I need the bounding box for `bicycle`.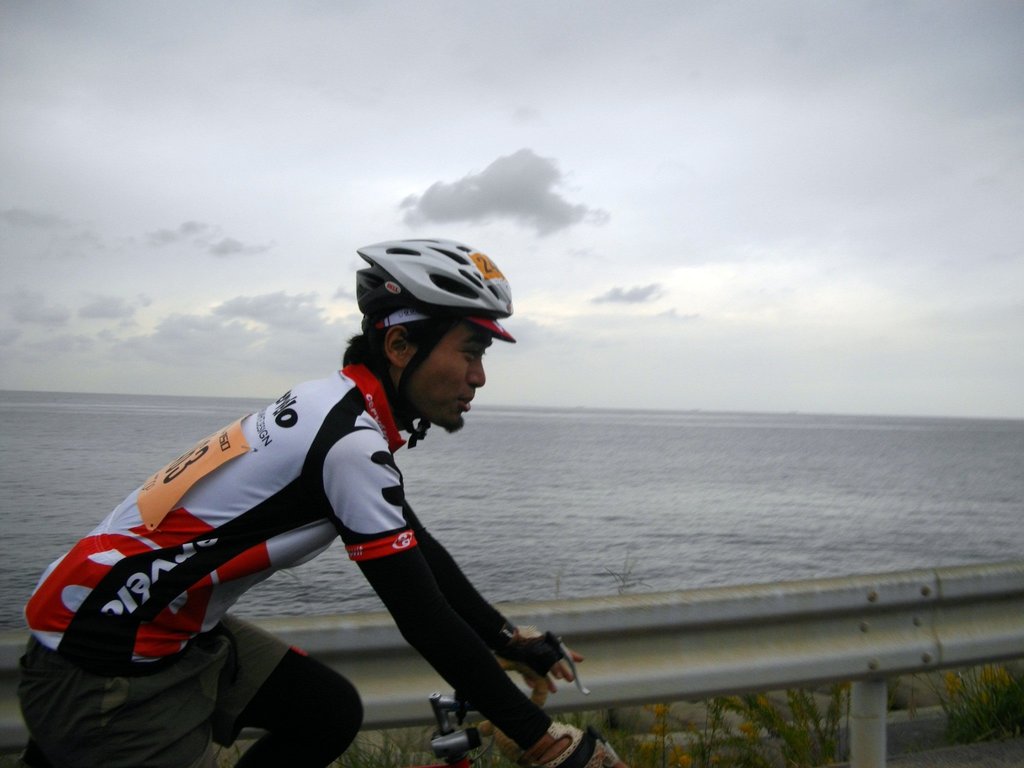
Here it is: detection(0, 627, 595, 767).
